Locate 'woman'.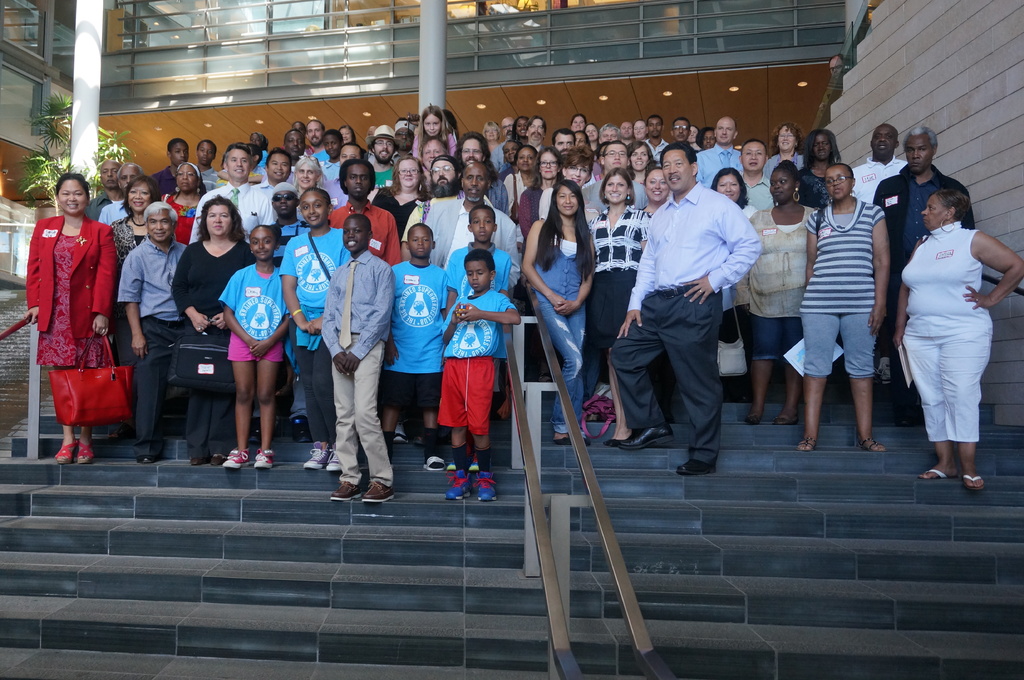
Bounding box: 105/173/160/275.
